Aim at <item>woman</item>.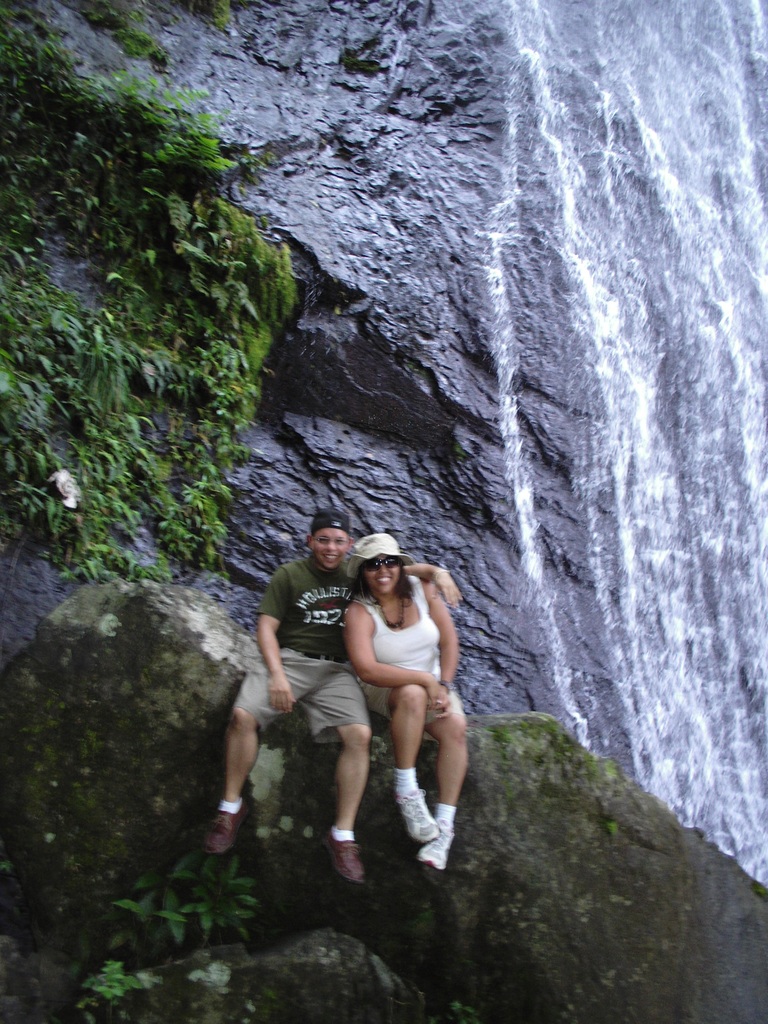
Aimed at (left=350, top=533, right=474, bottom=873).
